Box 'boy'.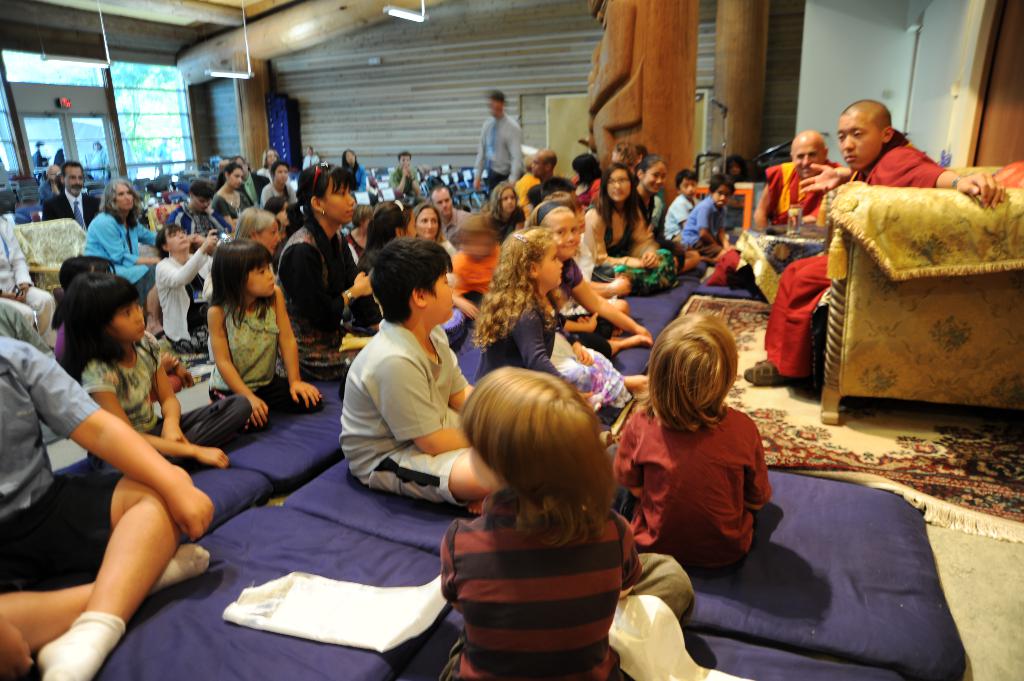
locate(679, 167, 730, 257).
